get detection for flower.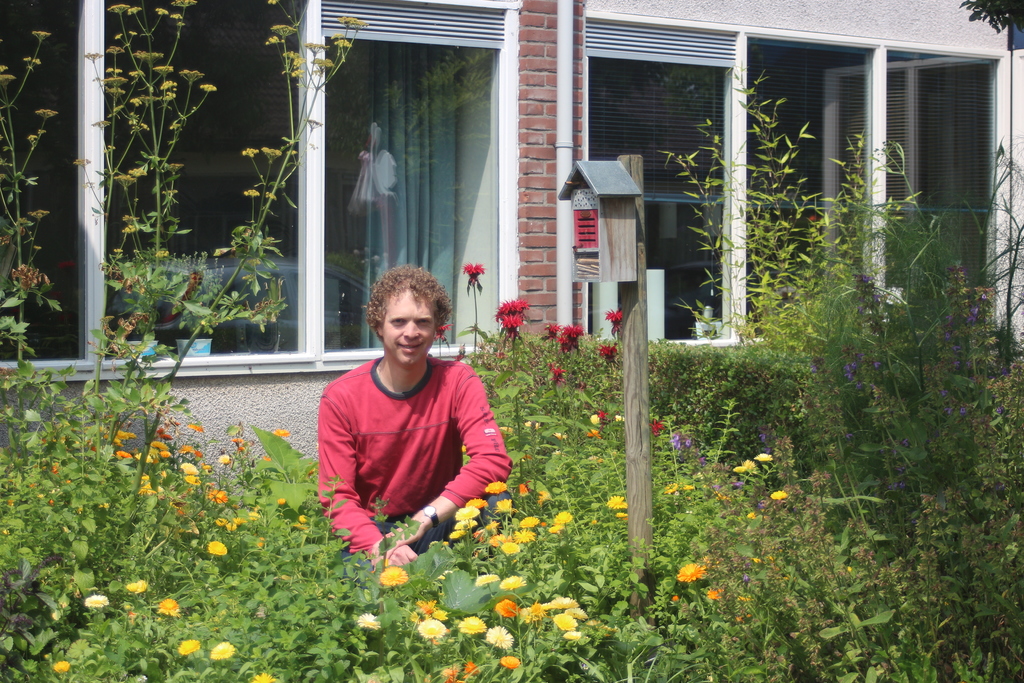
Detection: (499, 654, 524, 672).
